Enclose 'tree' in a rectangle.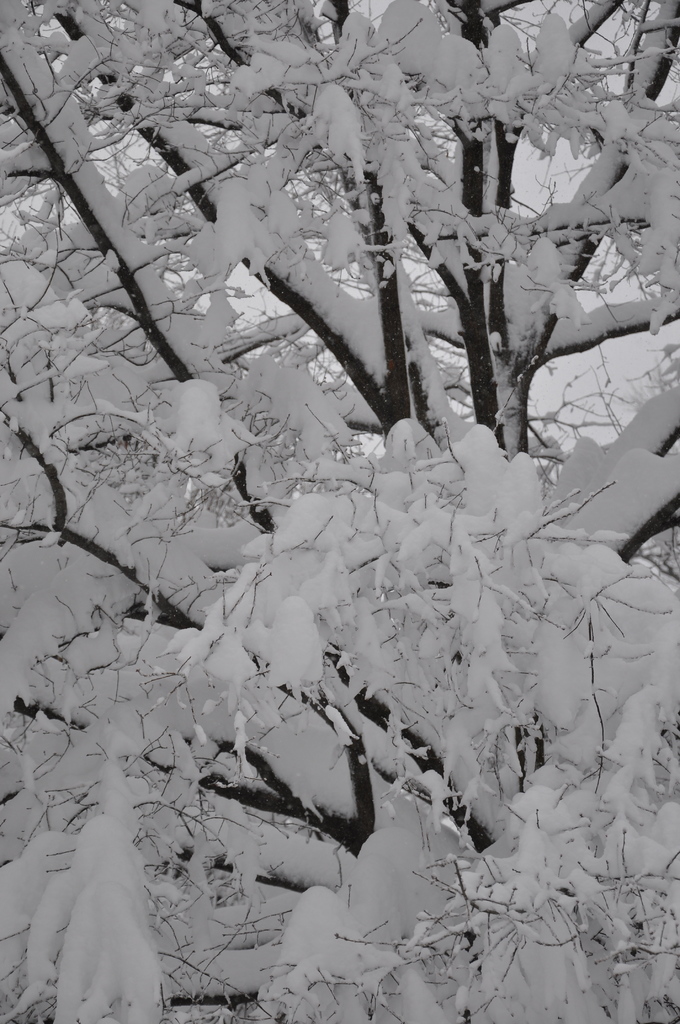
{"x1": 17, "y1": 28, "x2": 658, "y2": 1023}.
